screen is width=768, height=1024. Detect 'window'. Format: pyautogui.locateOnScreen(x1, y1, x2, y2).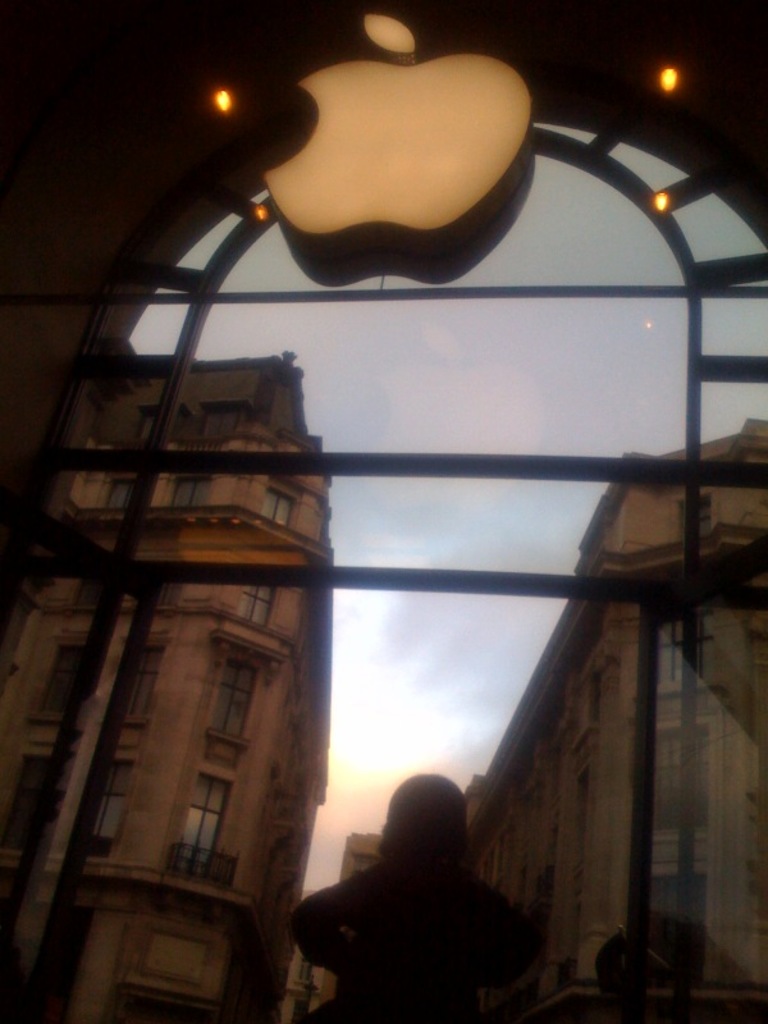
pyautogui.locateOnScreen(649, 612, 718, 712).
